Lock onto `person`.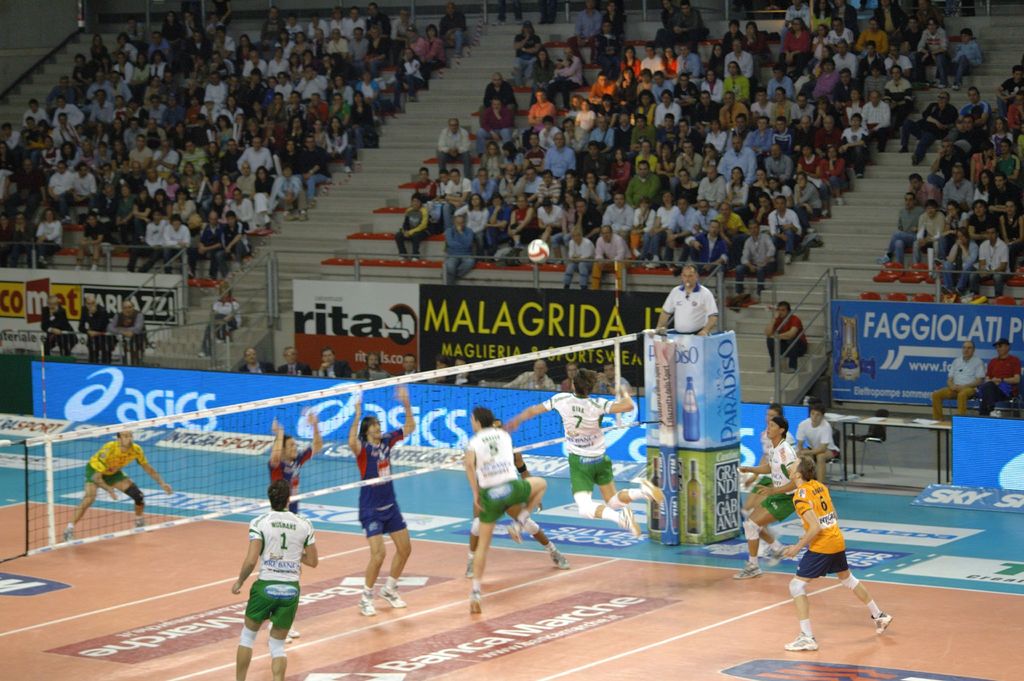
Locked: locate(440, 1, 470, 53).
